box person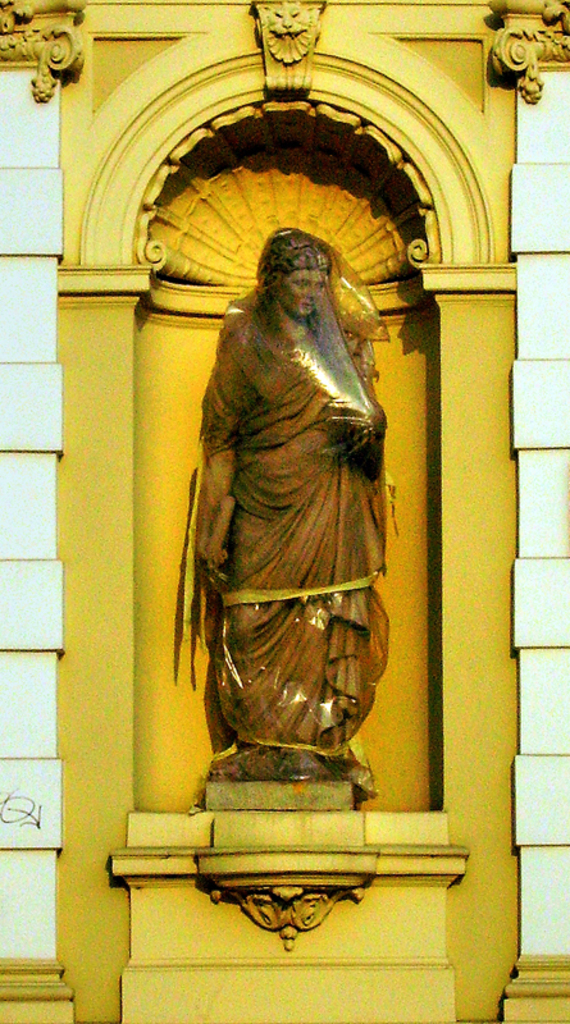
box=[186, 159, 436, 906]
